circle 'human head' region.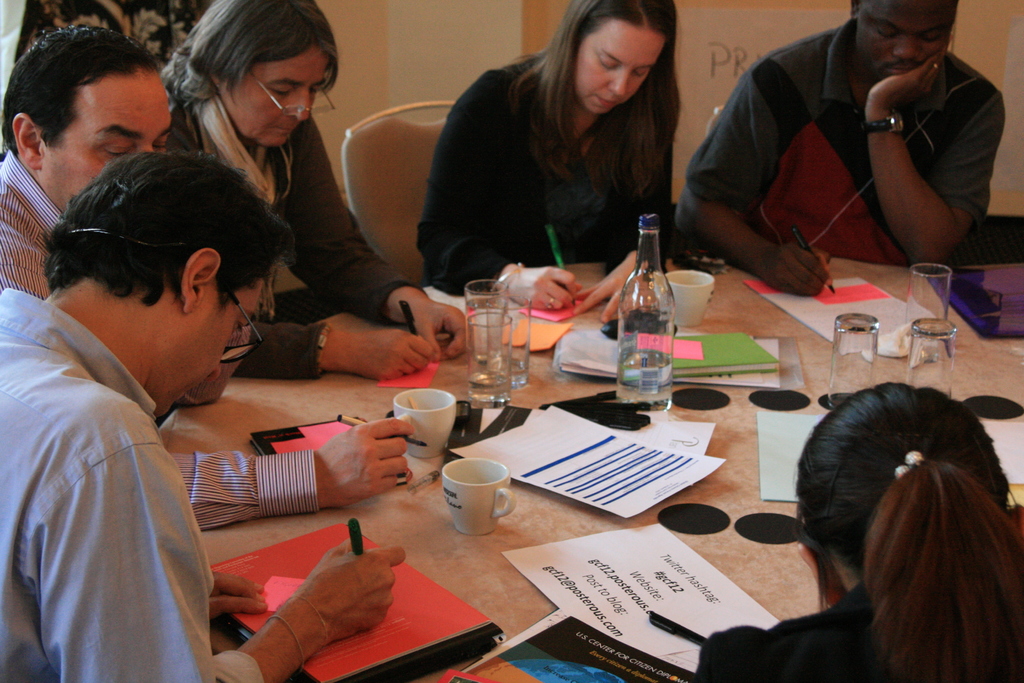
Region: [794, 383, 1011, 605].
